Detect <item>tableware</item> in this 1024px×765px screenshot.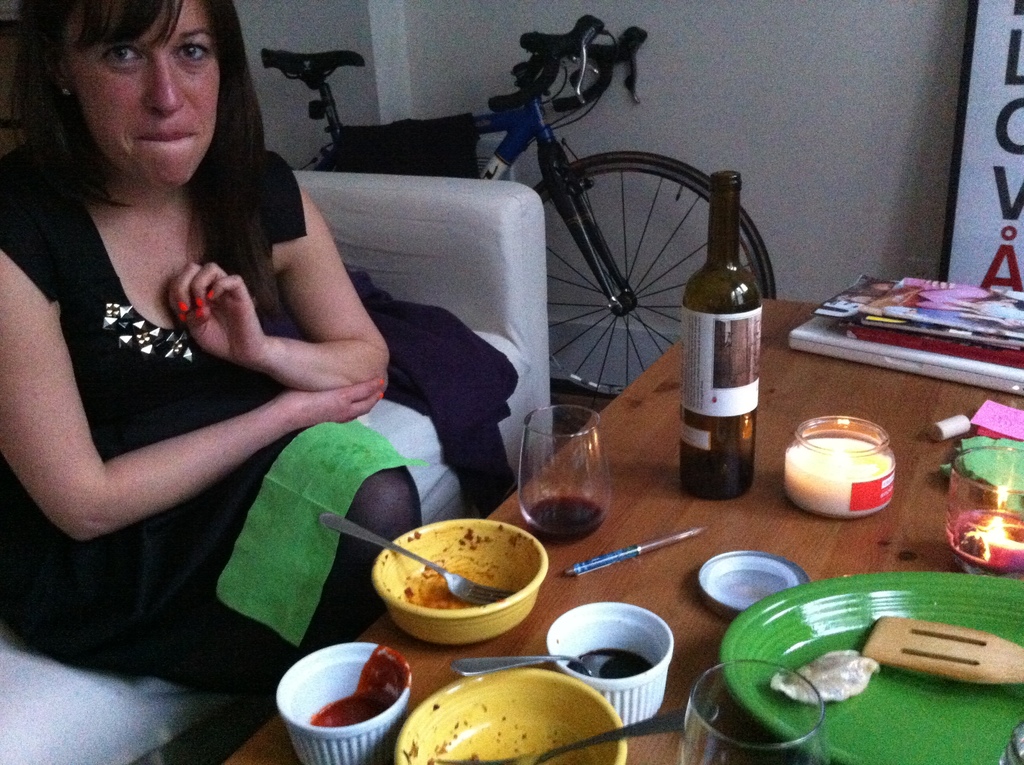
Detection: [783, 414, 898, 519].
